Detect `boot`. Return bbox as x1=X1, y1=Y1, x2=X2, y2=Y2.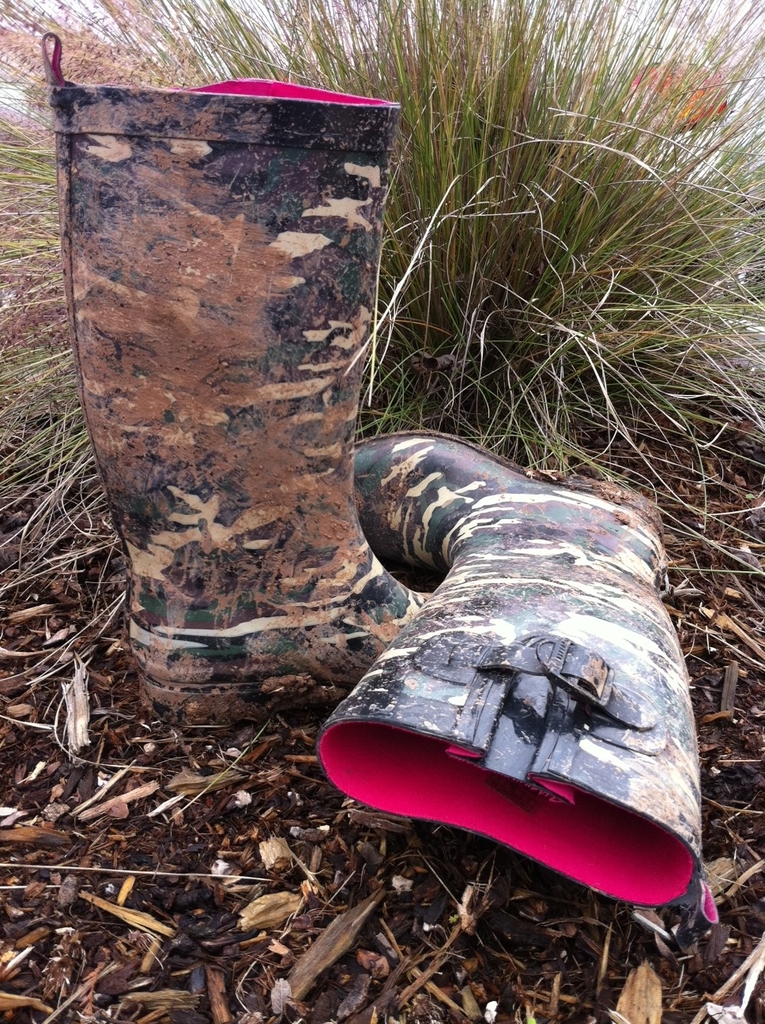
x1=300, y1=406, x2=729, y2=898.
